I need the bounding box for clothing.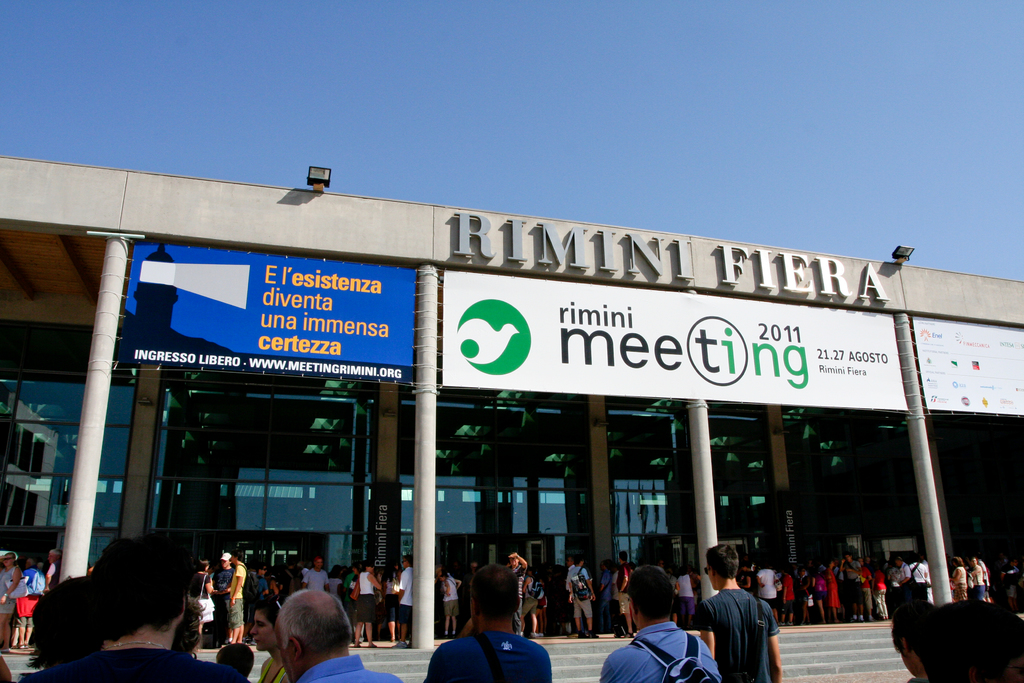
Here it is: {"x1": 888, "y1": 567, "x2": 903, "y2": 588}.
